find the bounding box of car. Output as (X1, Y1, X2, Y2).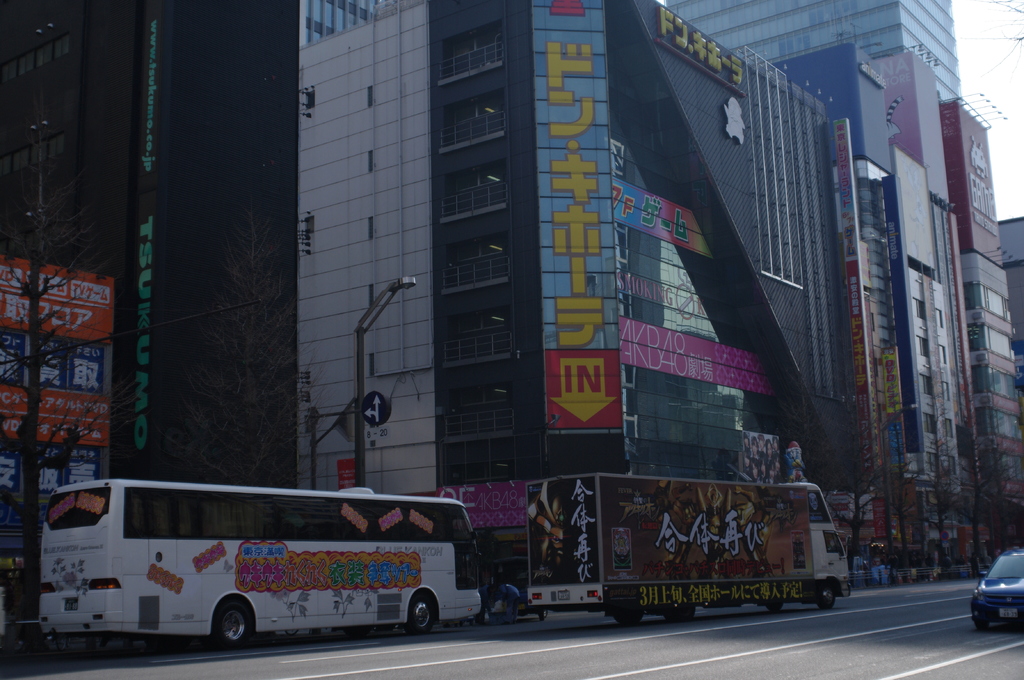
(970, 547, 1023, 629).
